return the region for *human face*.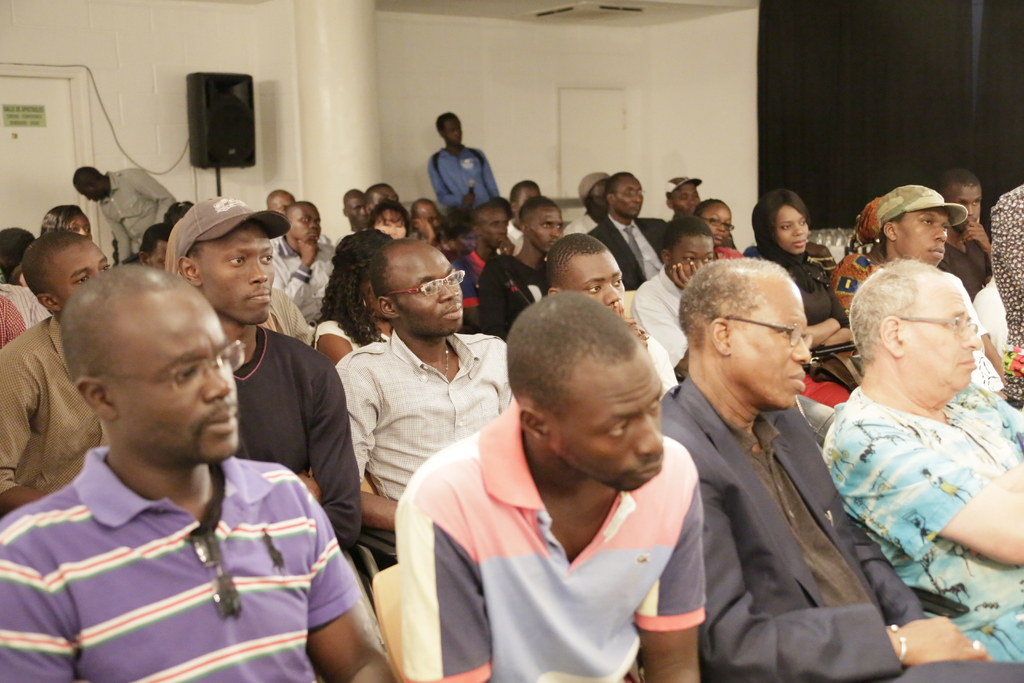
783 210 809 248.
